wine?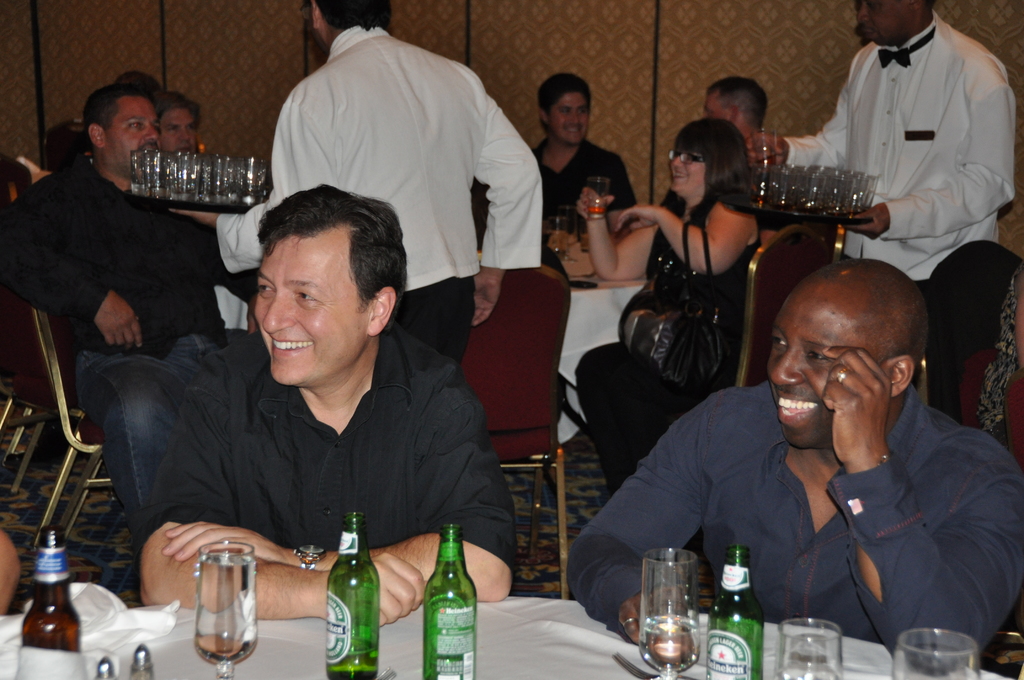
left=316, top=522, right=385, bottom=659
